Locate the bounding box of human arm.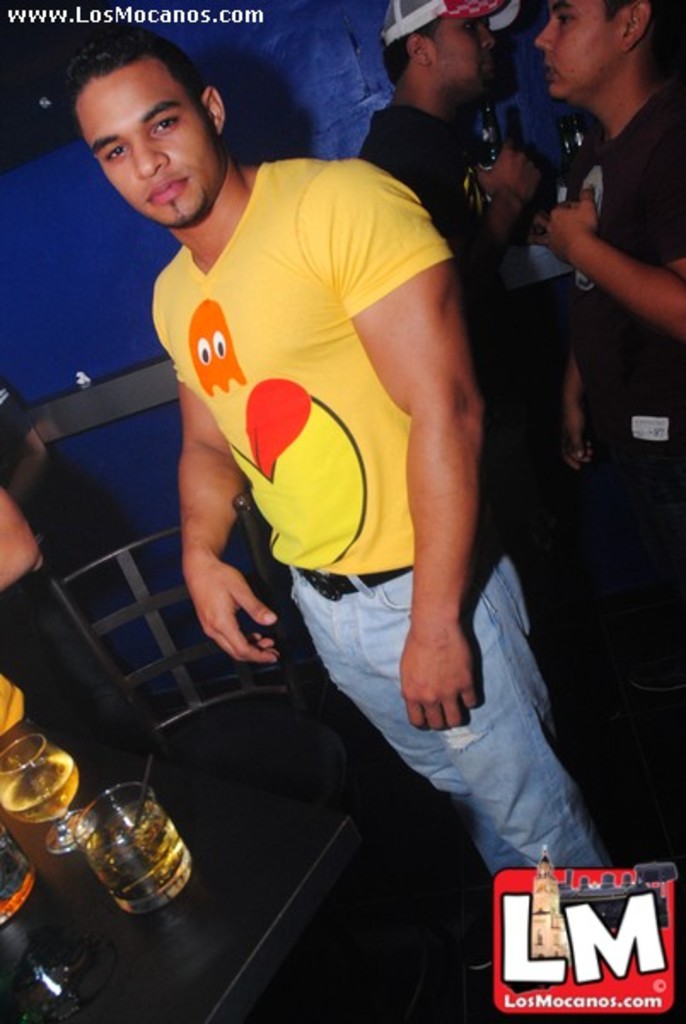
Bounding box: left=478, top=142, right=549, bottom=239.
